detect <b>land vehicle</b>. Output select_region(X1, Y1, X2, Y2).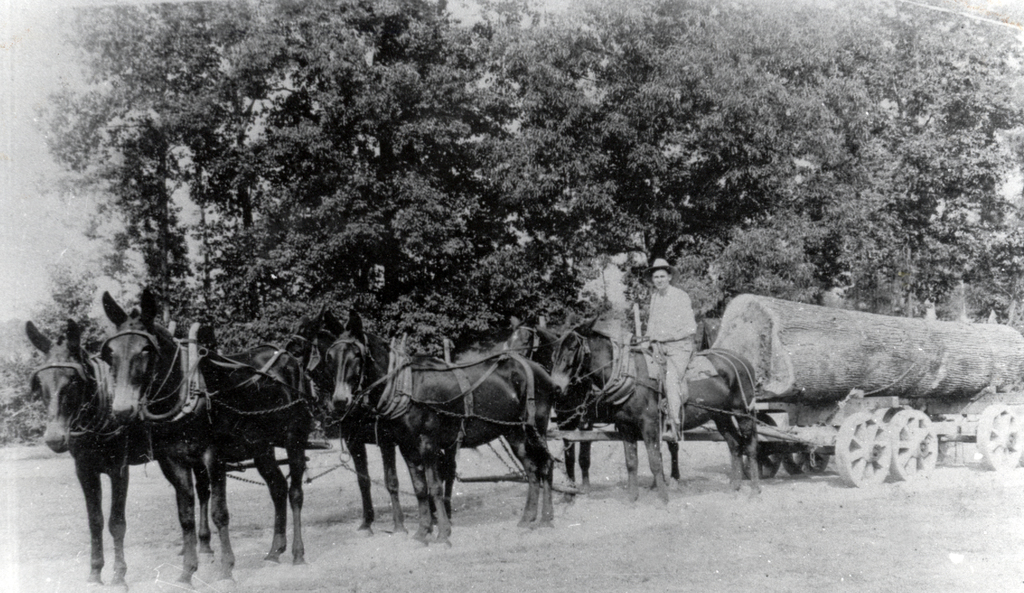
select_region(610, 278, 1002, 496).
